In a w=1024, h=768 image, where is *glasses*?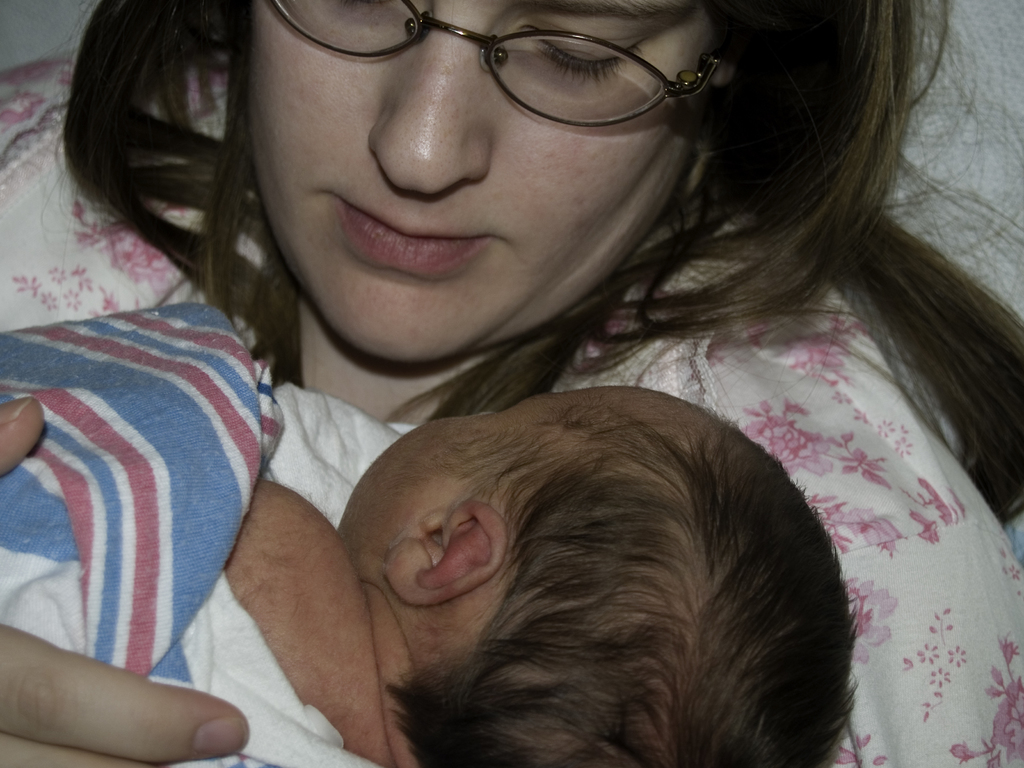
select_region(267, 0, 746, 136).
